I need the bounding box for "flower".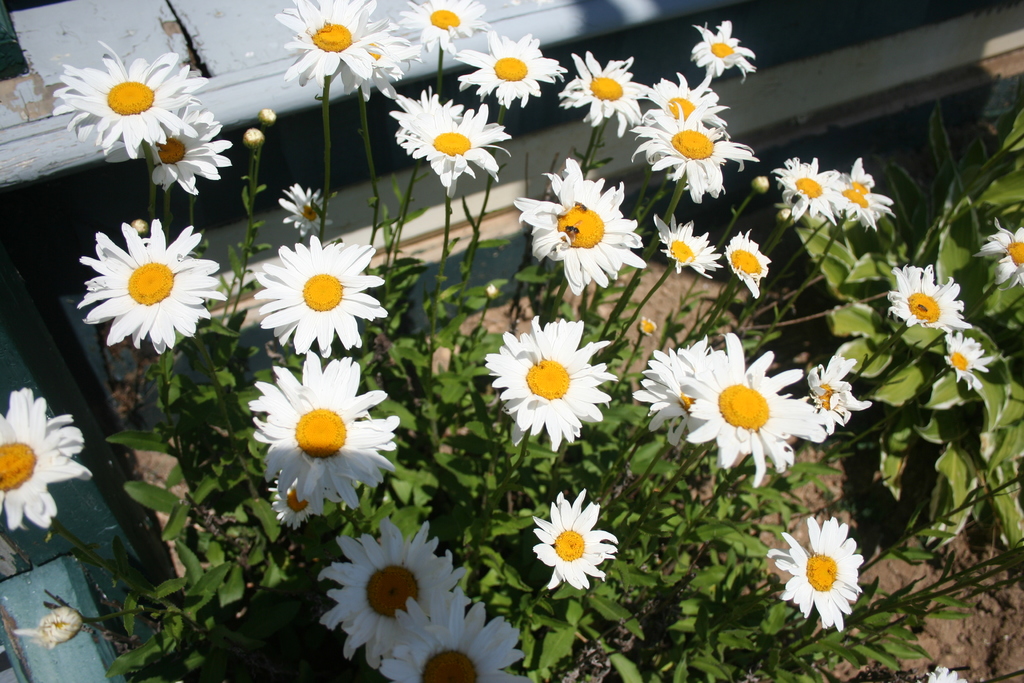
Here it is: (449, 26, 565, 111).
